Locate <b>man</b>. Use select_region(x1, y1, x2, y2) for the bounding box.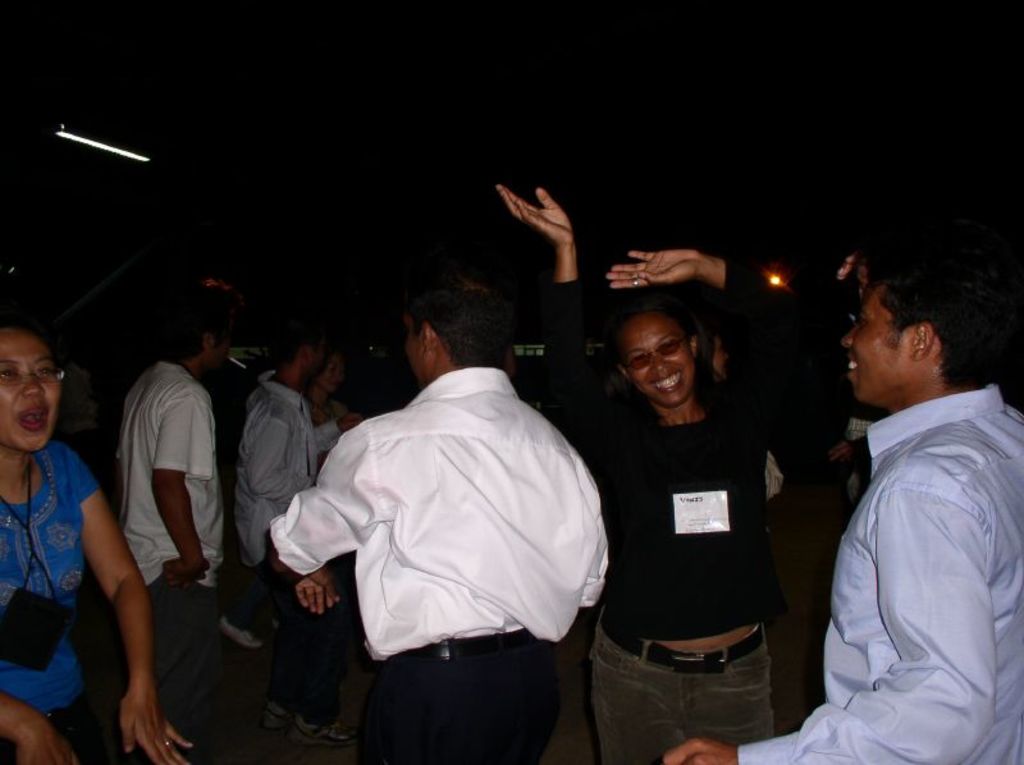
select_region(259, 298, 627, 748).
